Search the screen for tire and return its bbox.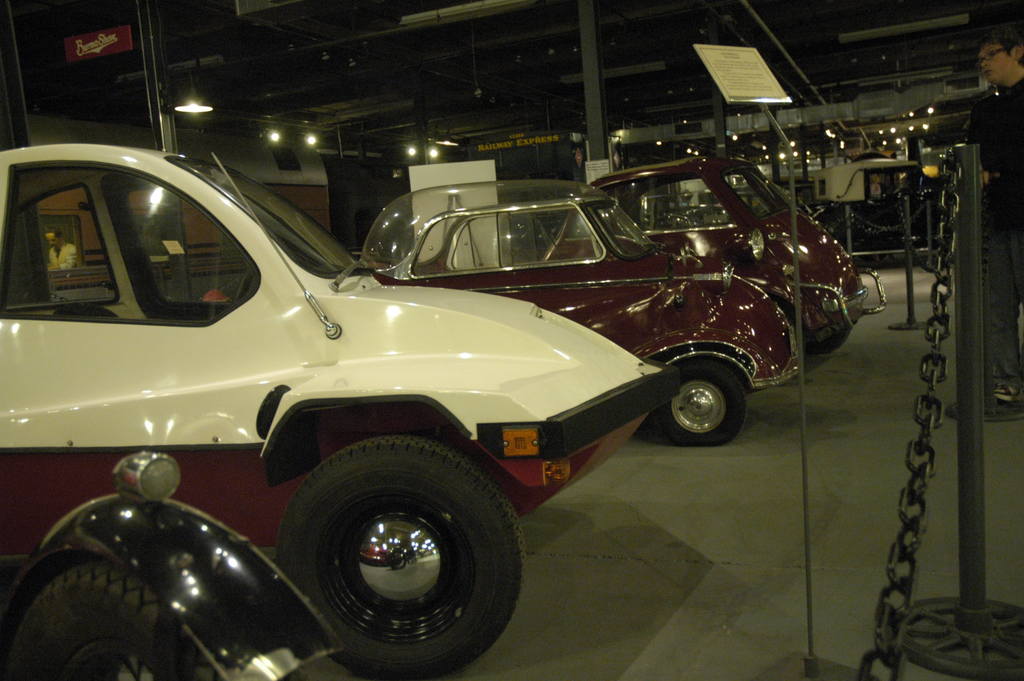
Found: (280, 429, 531, 660).
